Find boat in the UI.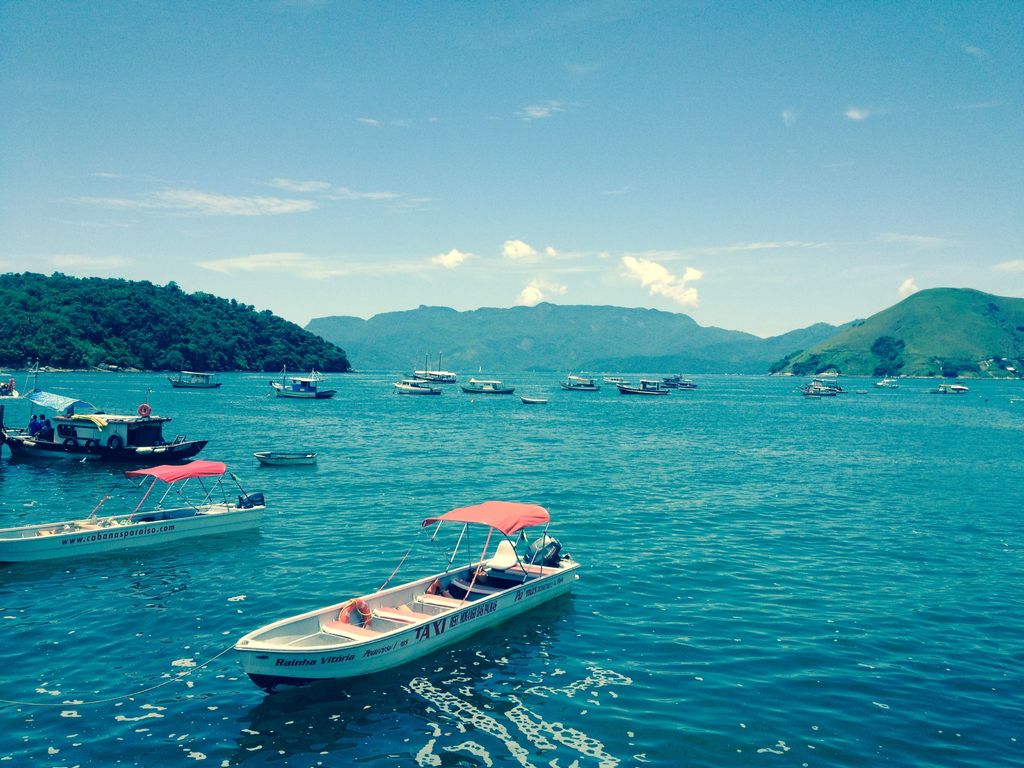
UI element at bbox=[521, 397, 547, 402].
